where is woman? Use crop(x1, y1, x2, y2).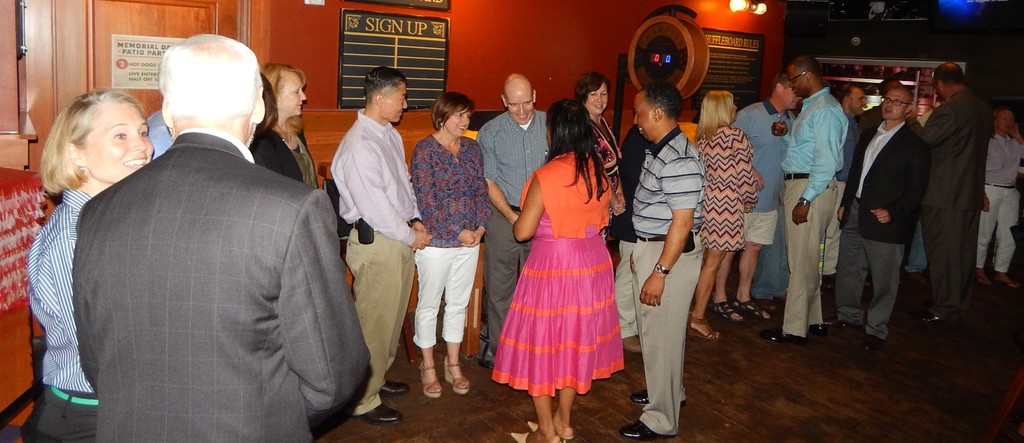
crop(572, 68, 635, 250).
